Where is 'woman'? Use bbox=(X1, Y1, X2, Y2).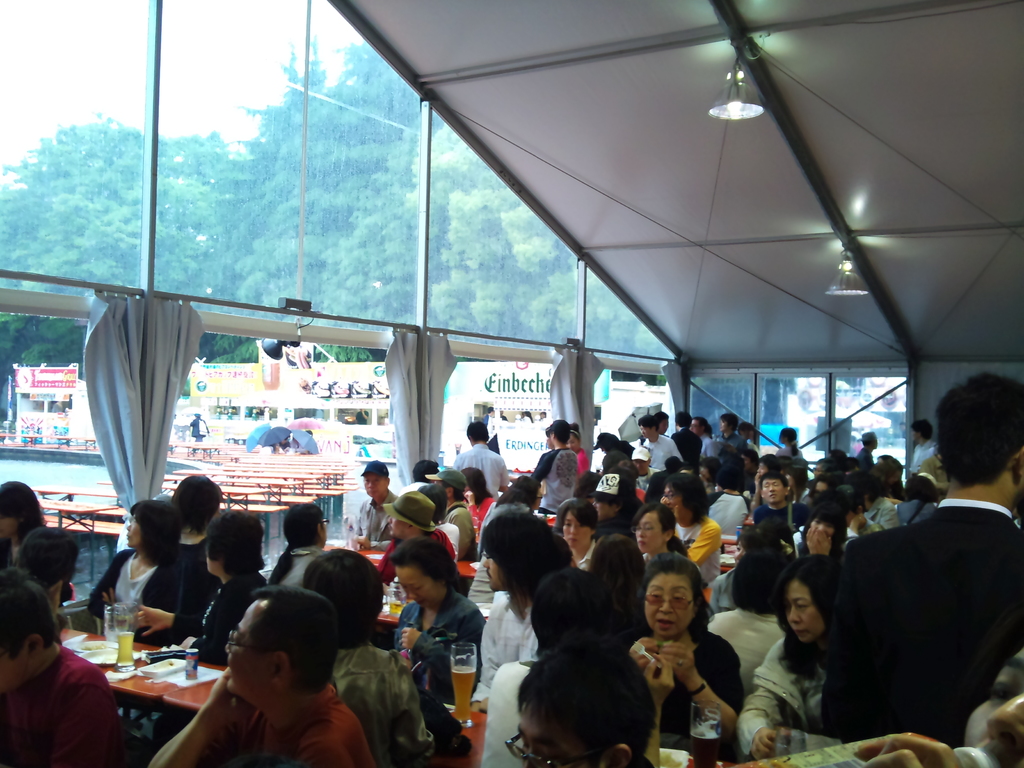
bbox=(796, 500, 860, 564).
